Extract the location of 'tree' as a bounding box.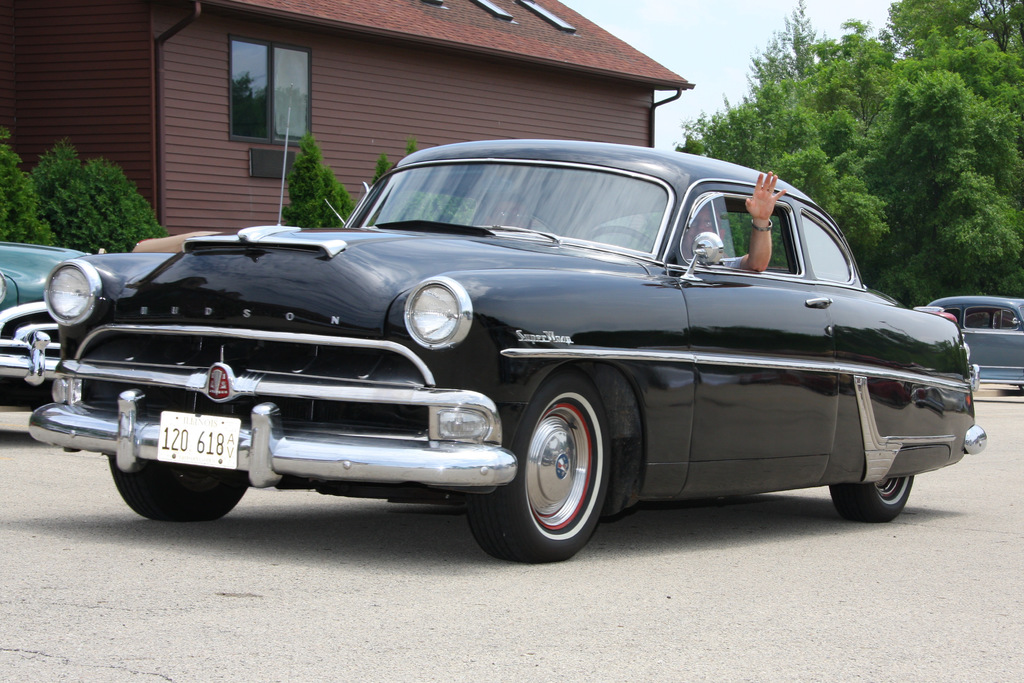
Rect(263, 123, 420, 240).
